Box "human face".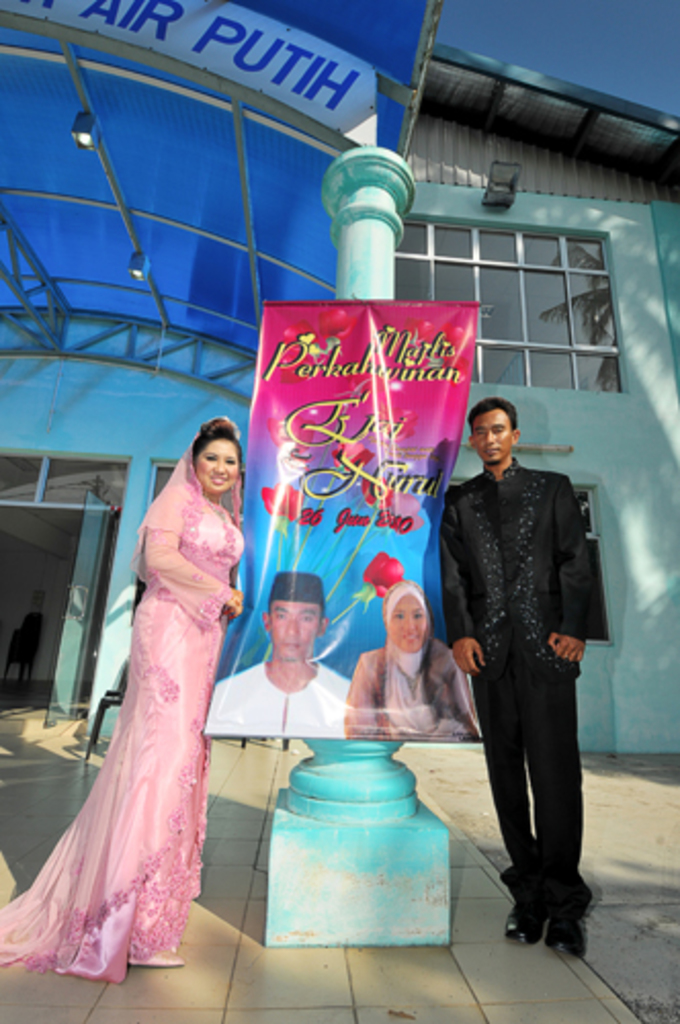
<region>469, 406, 512, 455</region>.
